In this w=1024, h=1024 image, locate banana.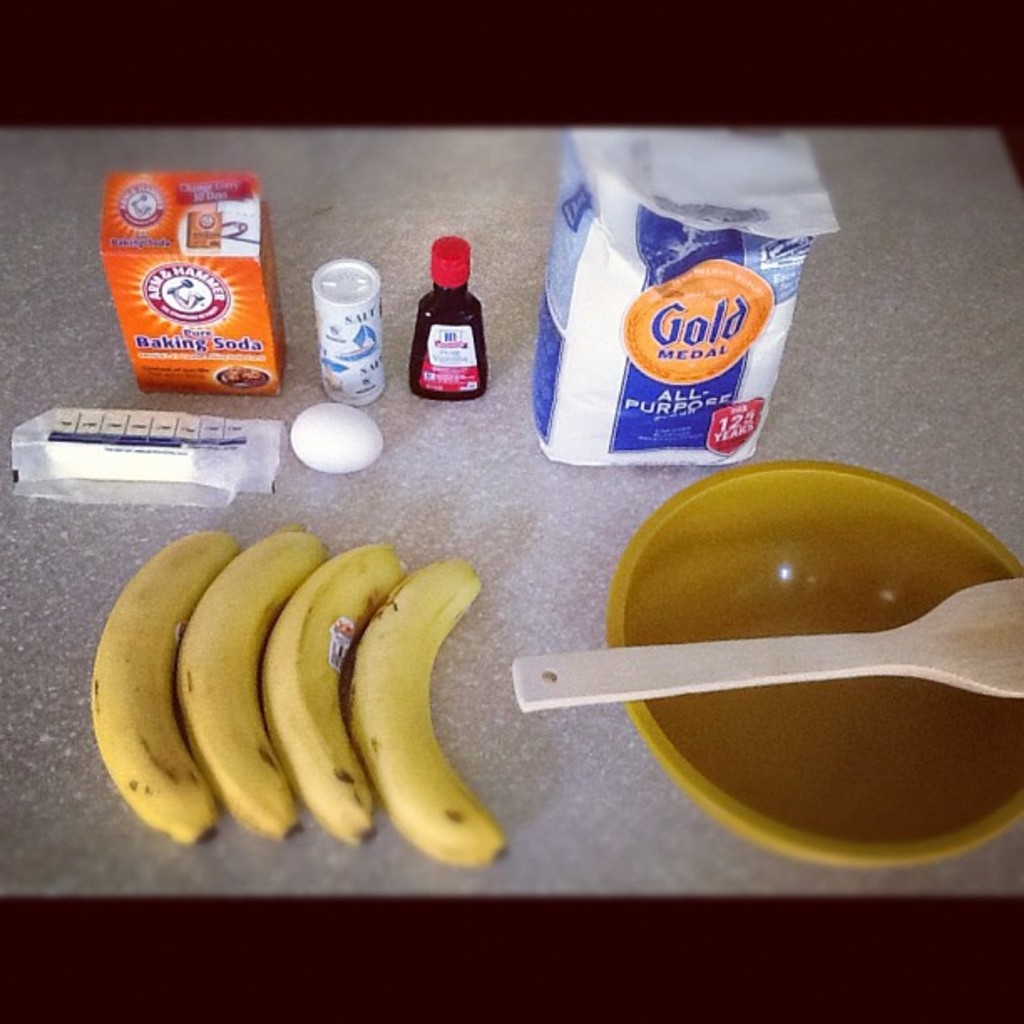
Bounding box: Rect(258, 539, 410, 843).
